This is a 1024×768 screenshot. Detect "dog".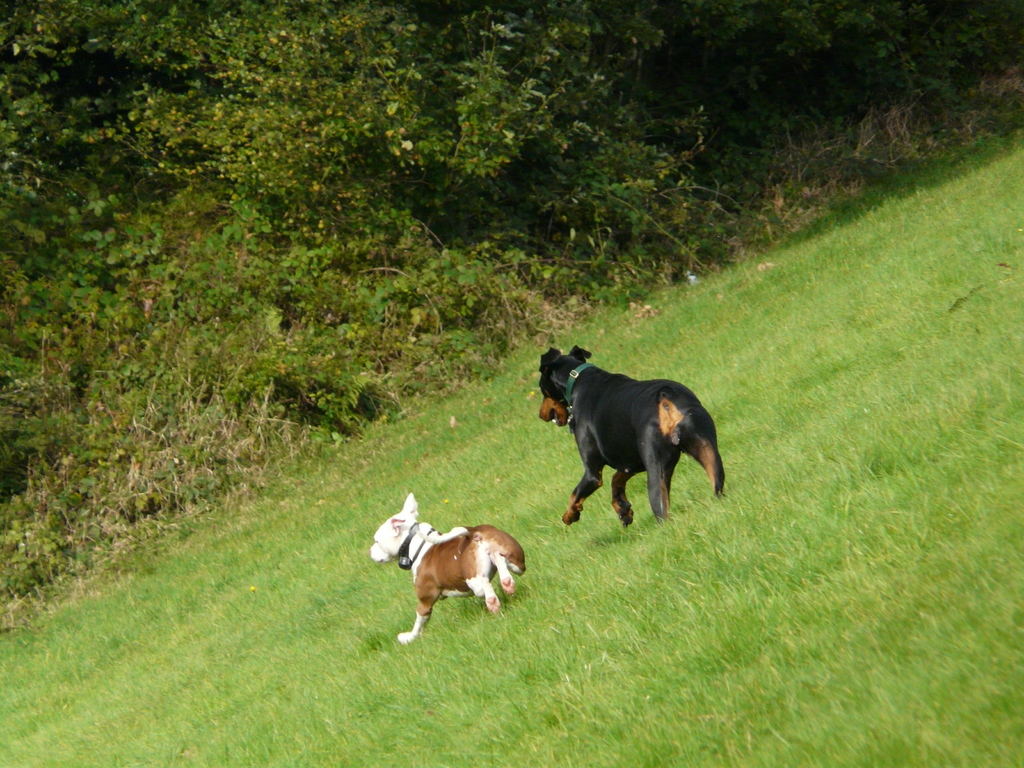
534/351/726/547.
